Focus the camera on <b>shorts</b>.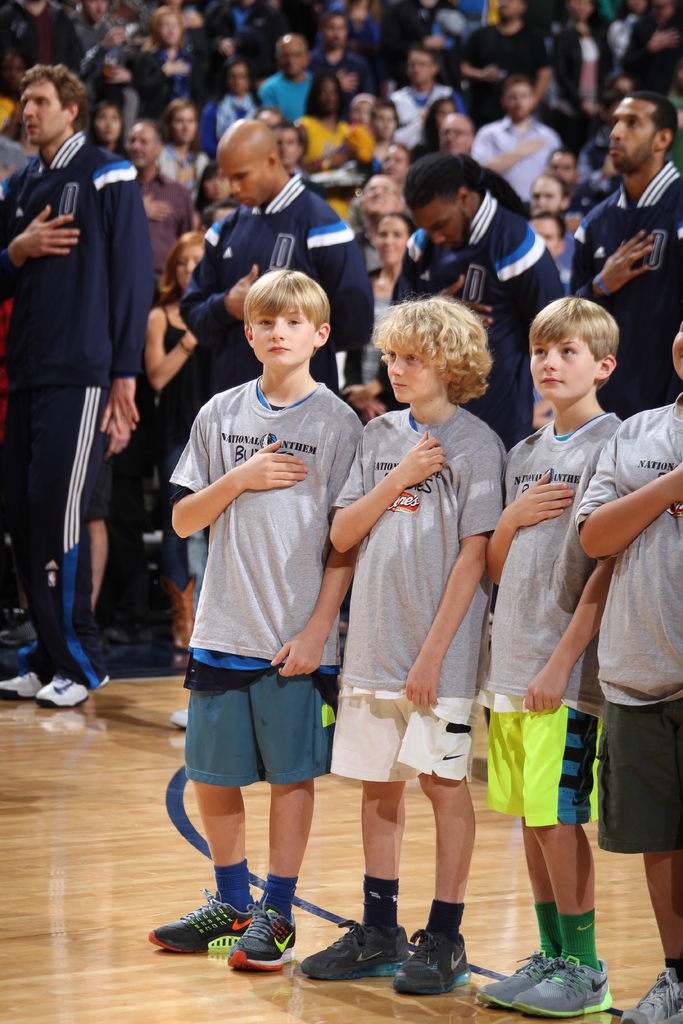
Focus region: left=588, top=694, right=682, bottom=862.
